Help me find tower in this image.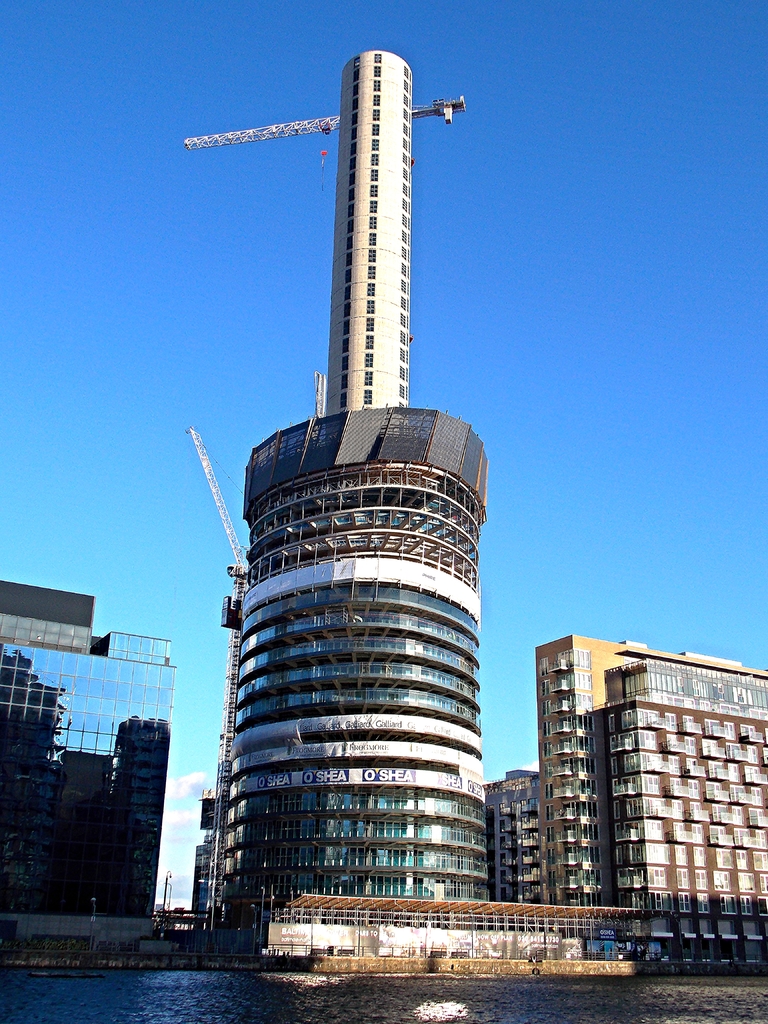
Found it: locate(161, 118, 489, 836).
